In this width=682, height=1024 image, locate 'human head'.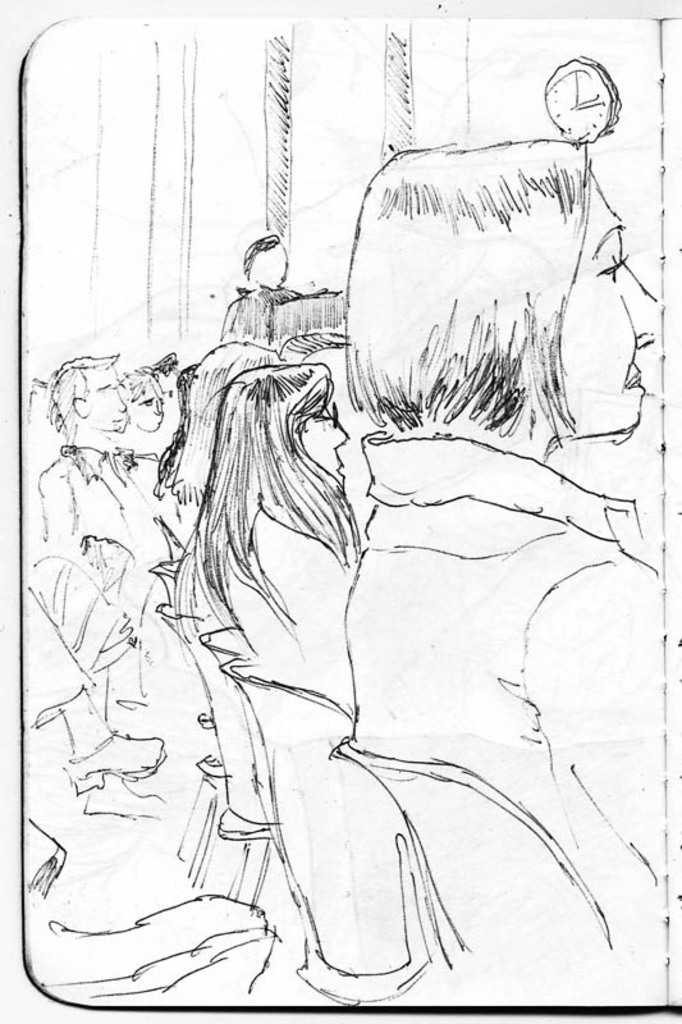
Bounding box: box=[349, 131, 663, 431].
